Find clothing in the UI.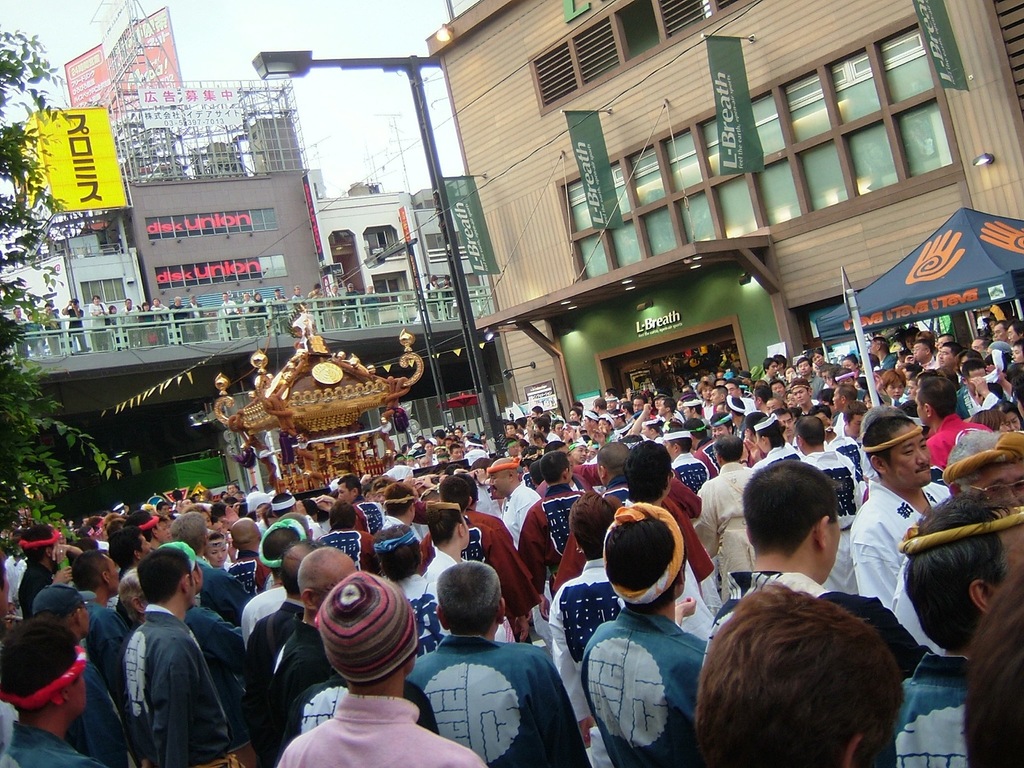
UI element at 428:281:442:319.
